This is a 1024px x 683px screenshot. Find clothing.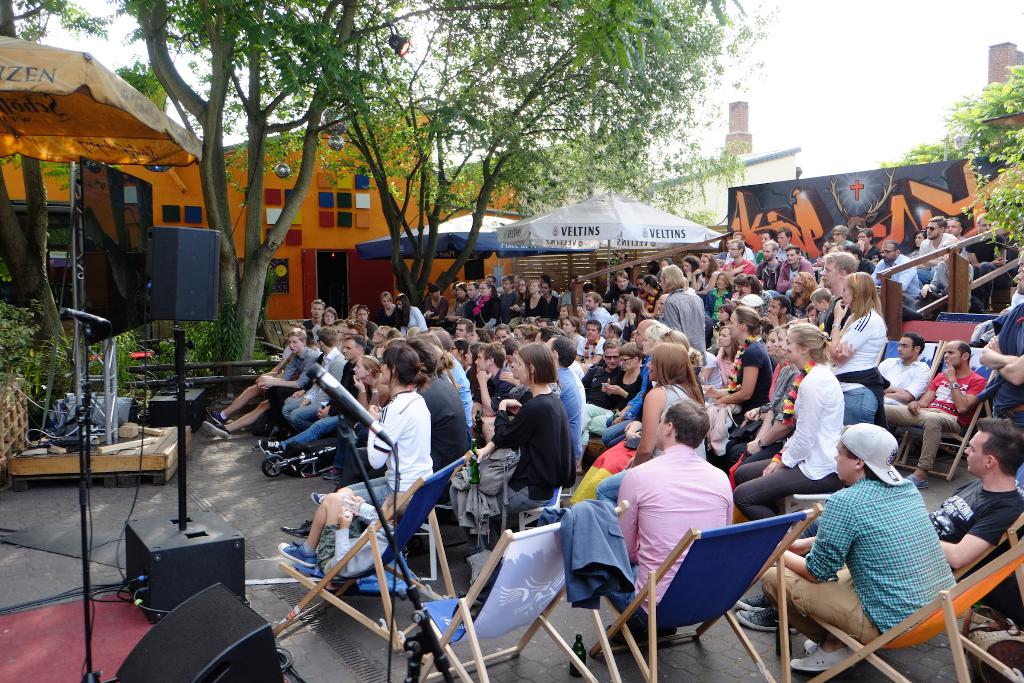
Bounding box: [433, 295, 447, 317].
